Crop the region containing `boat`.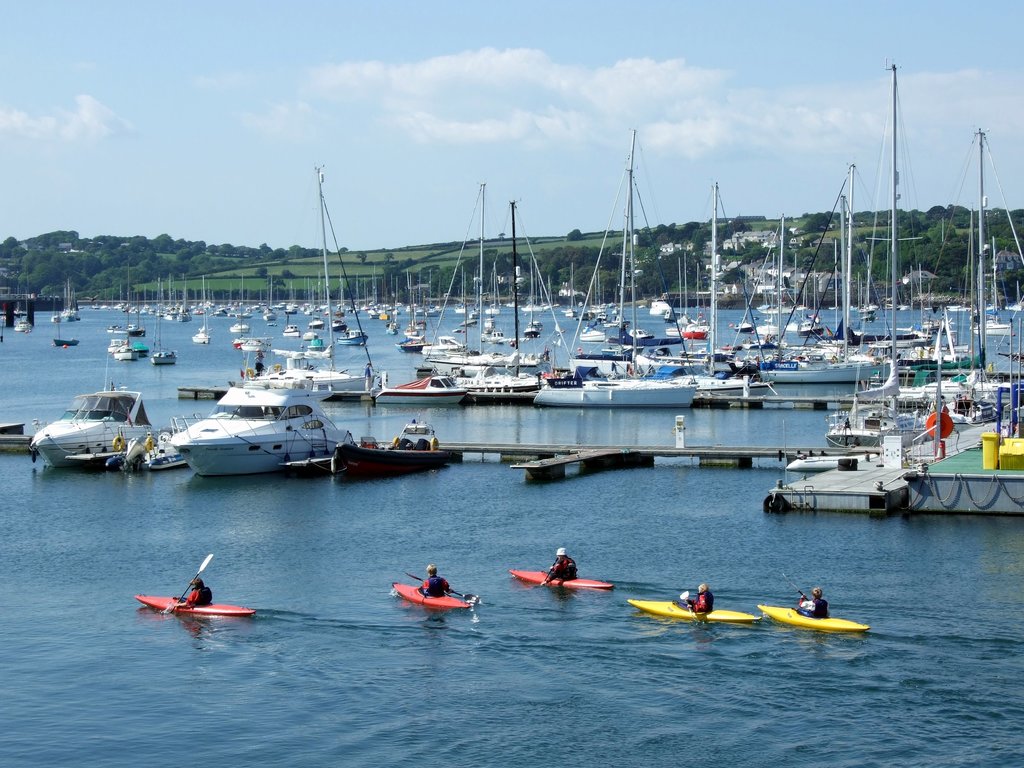
Crop region: {"x1": 230, "y1": 324, "x2": 252, "y2": 331}.
